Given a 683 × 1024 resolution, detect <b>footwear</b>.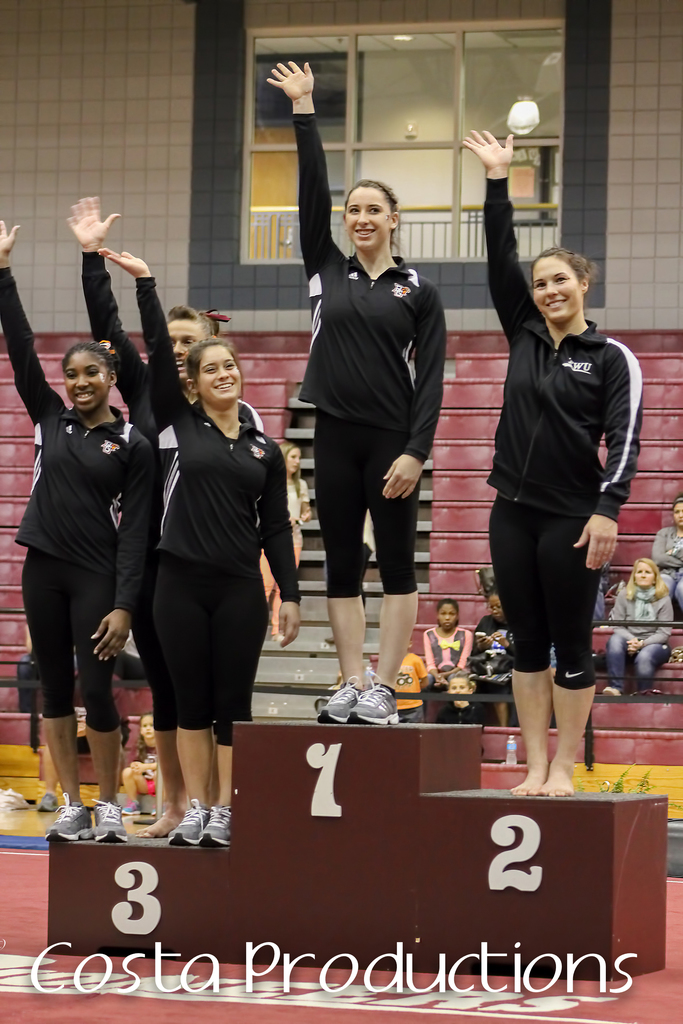
box(120, 800, 143, 819).
